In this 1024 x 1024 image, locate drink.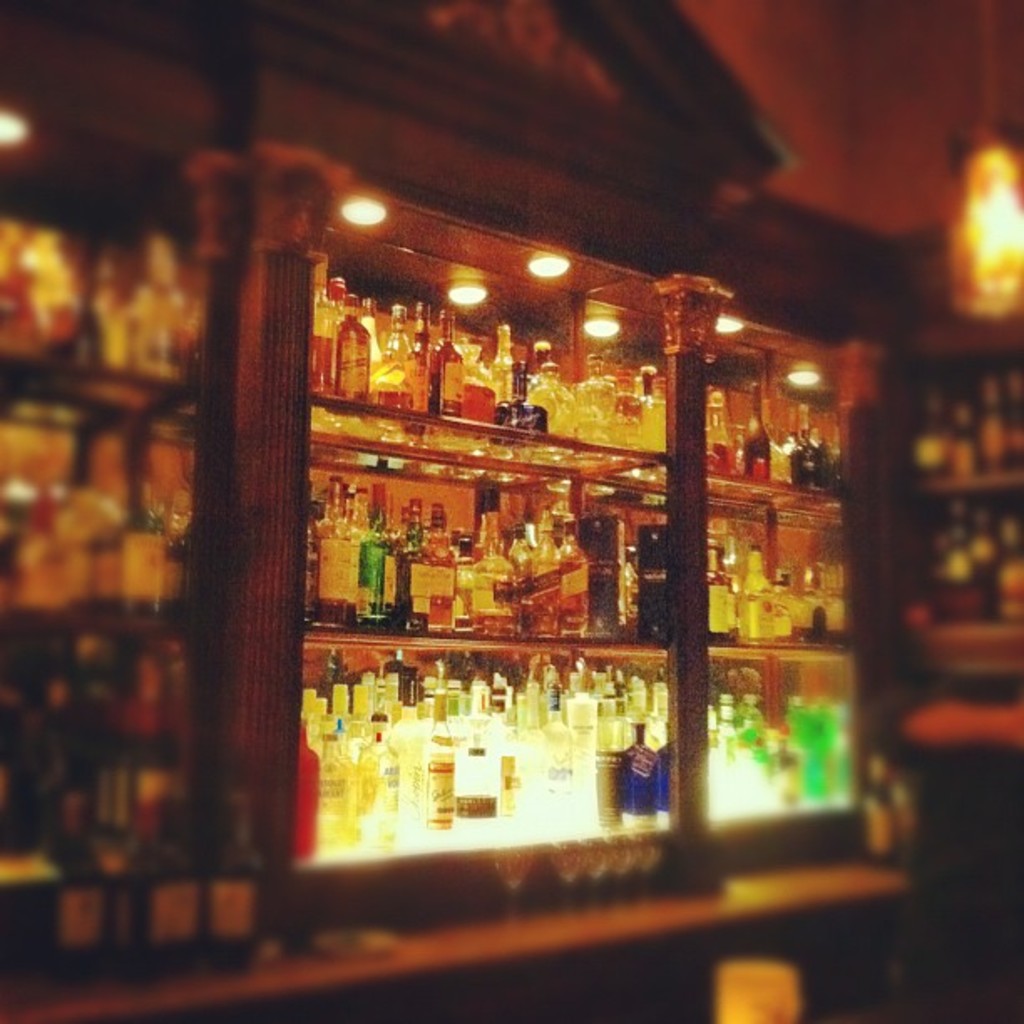
Bounding box: region(632, 398, 659, 450).
